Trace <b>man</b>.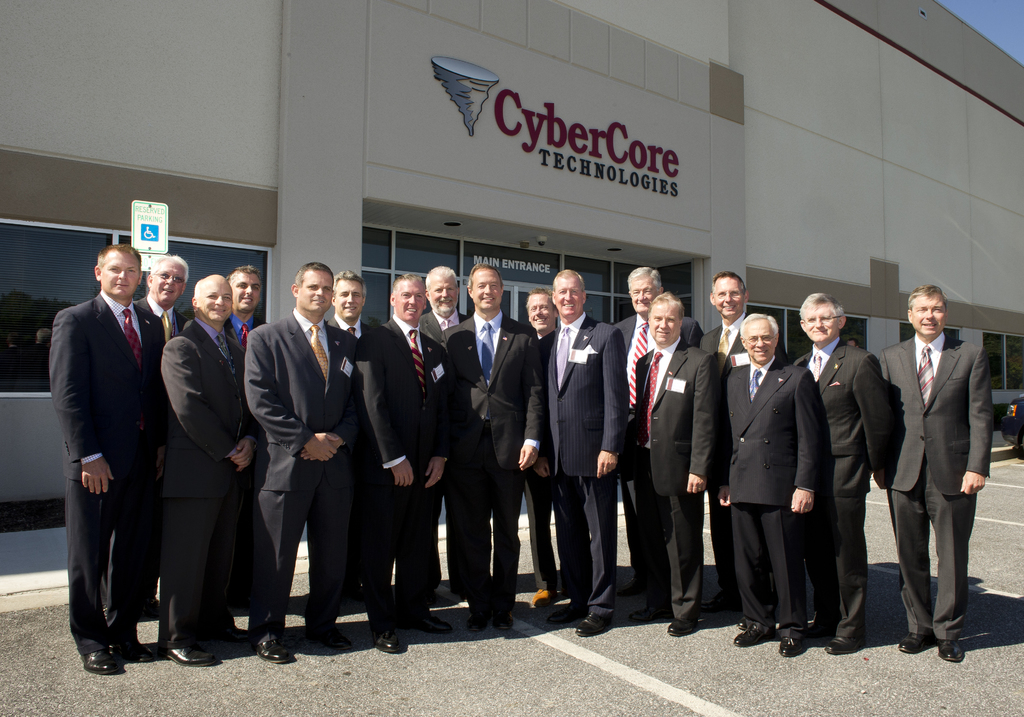
Traced to x1=227 y1=271 x2=268 y2=345.
